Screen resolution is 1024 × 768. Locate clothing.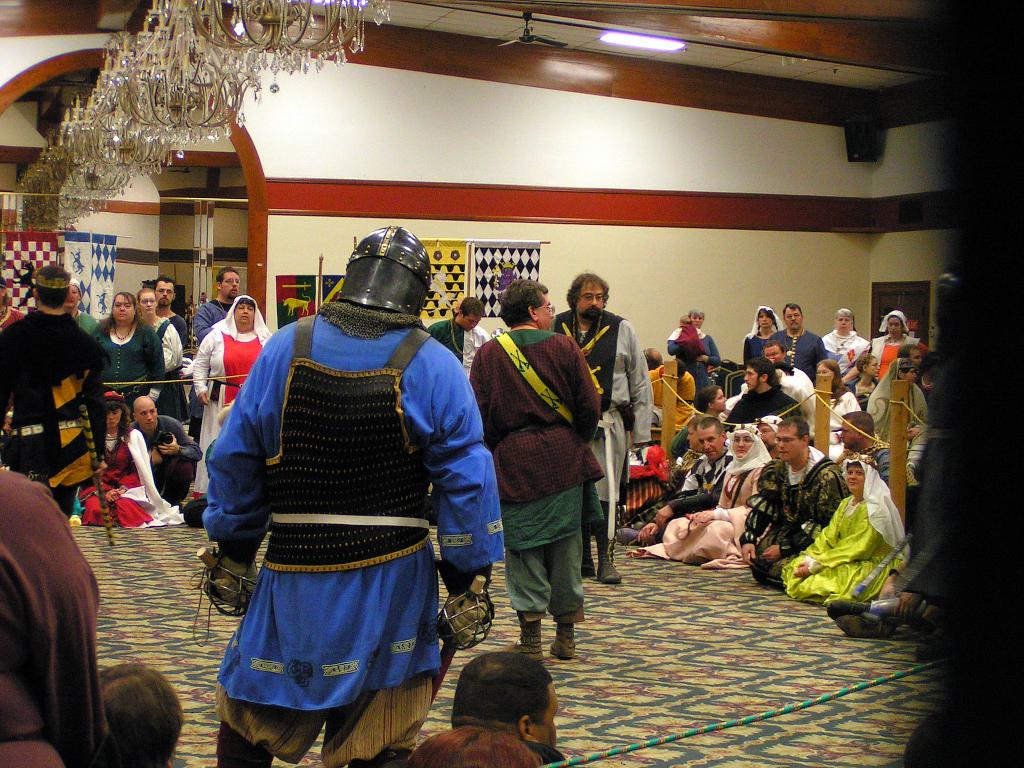
BBox(778, 328, 825, 376).
